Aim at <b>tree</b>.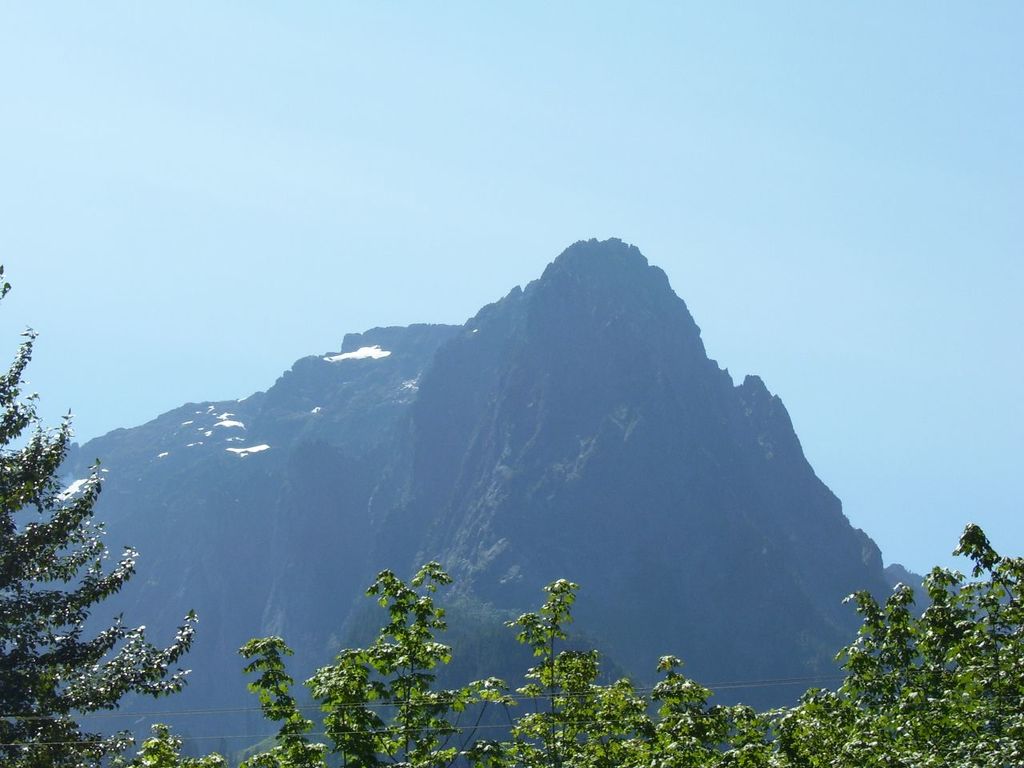
Aimed at 506, 486, 1023, 767.
